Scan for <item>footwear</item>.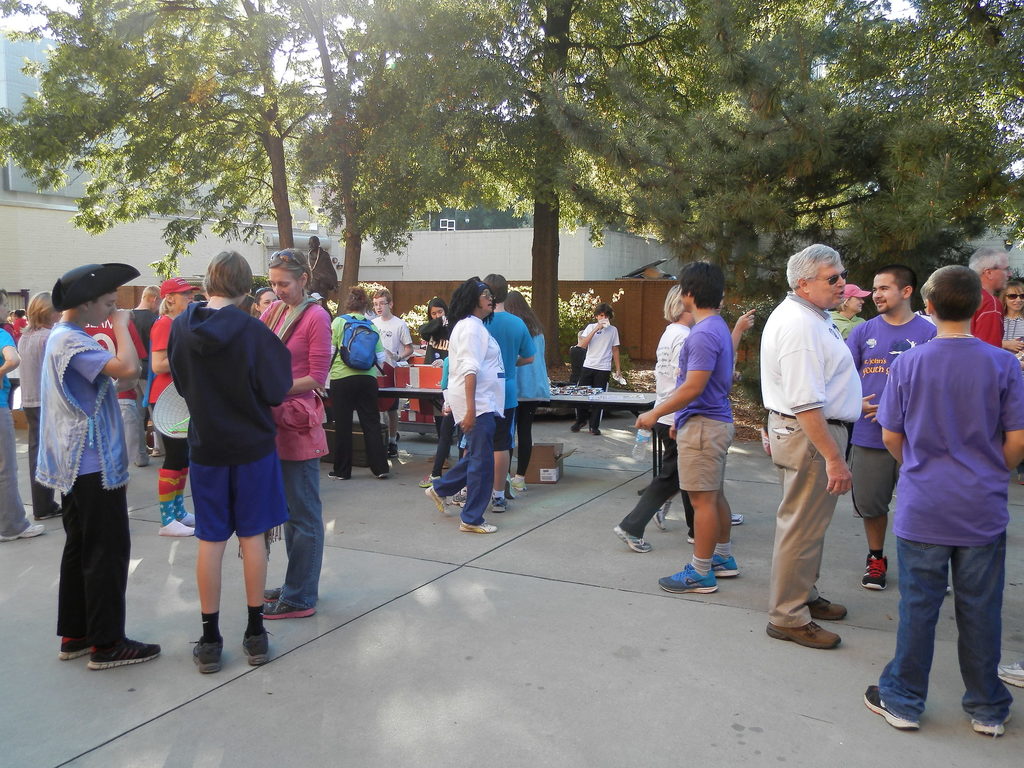
Scan result: 609/526/652/554.
